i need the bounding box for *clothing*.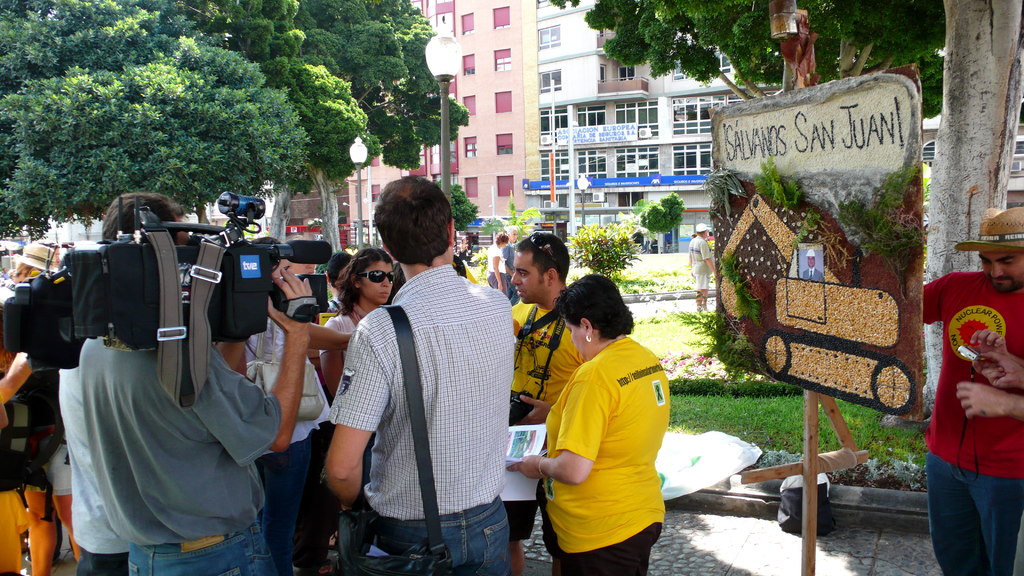
Here it is: l=48, t=431, r=89, b=575.
